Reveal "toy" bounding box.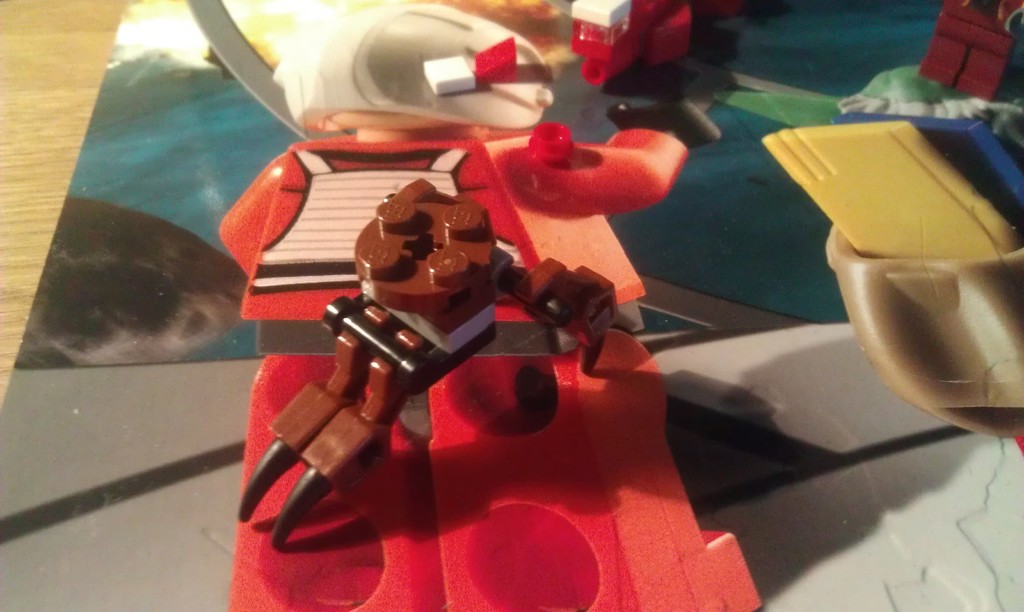
Revealed: box(564, 0, 704, 93).
